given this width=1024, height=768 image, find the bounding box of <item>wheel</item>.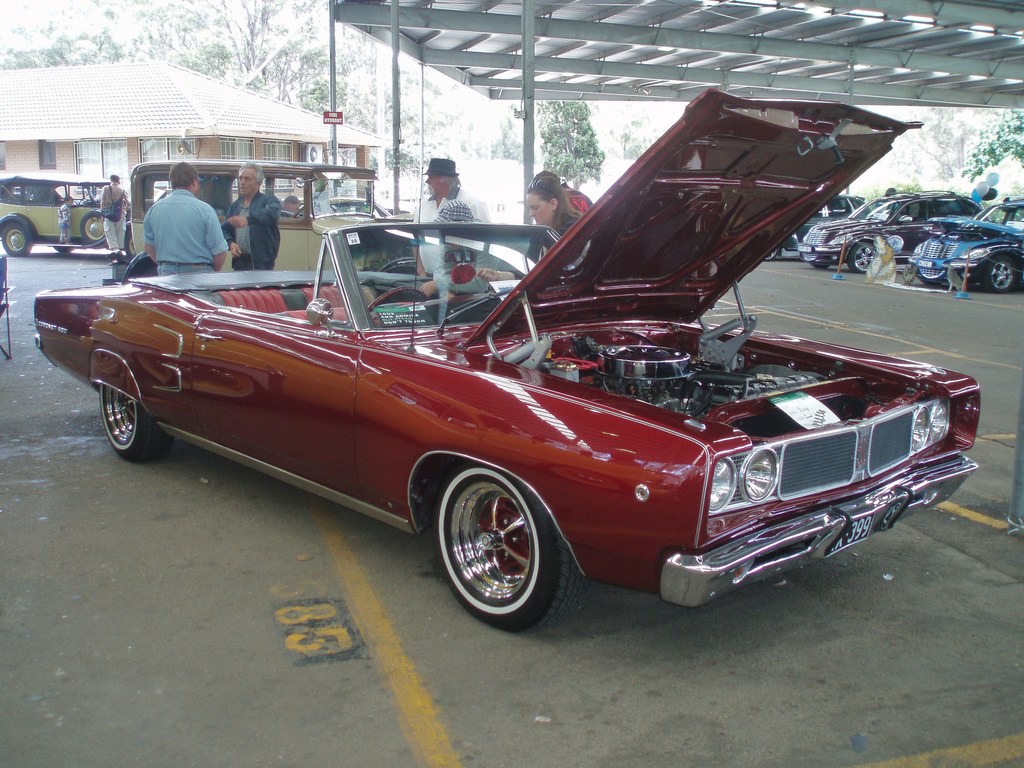
bbox=(101, 385, 175, 463).
